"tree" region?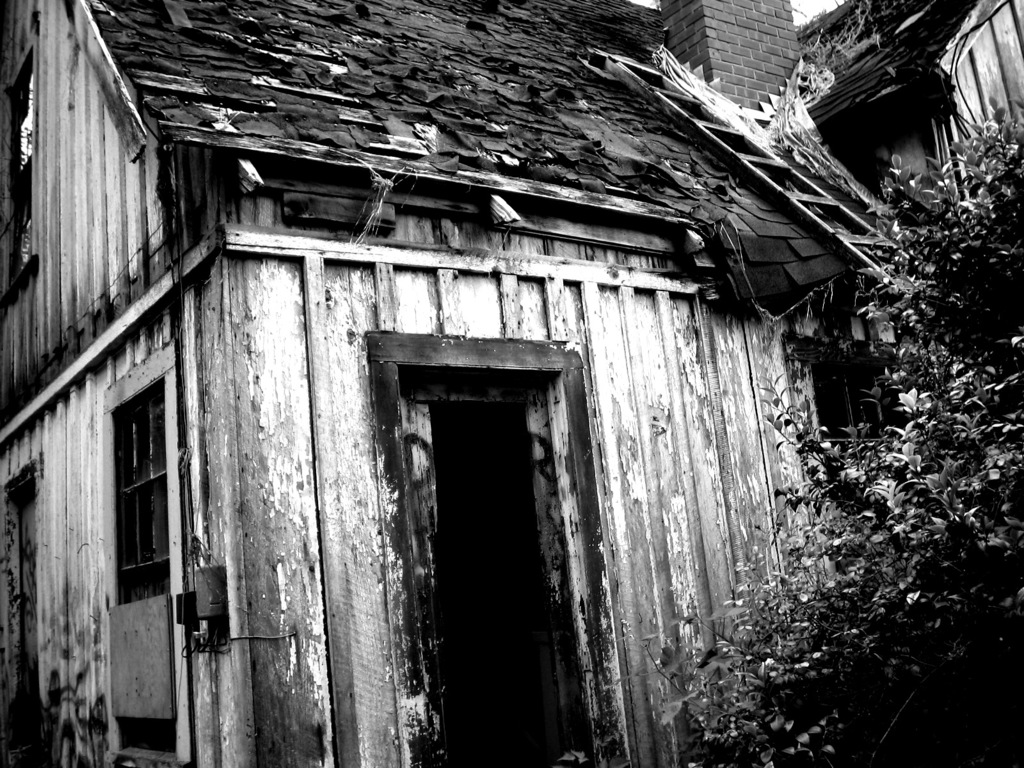
{"x1": 625, "y1": 100, "x2": 1023, "y2": 767}
